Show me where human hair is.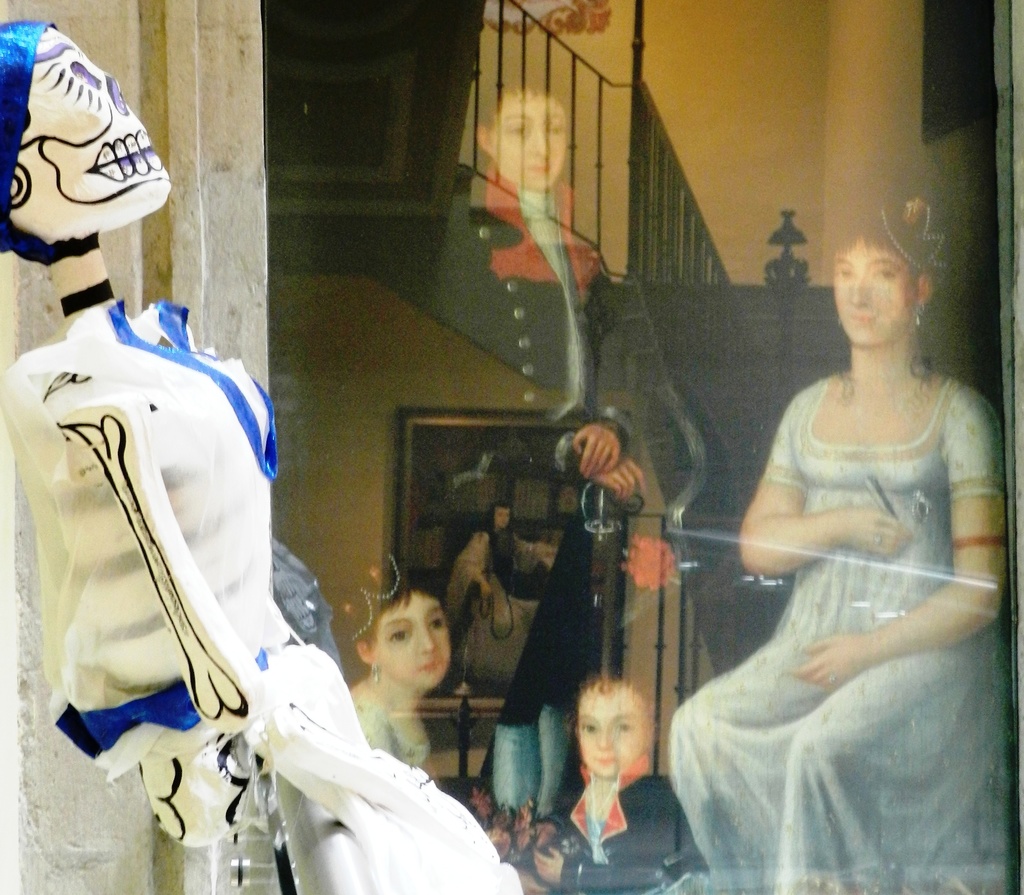
human hair is at <box>828,189,938,291</box>.
